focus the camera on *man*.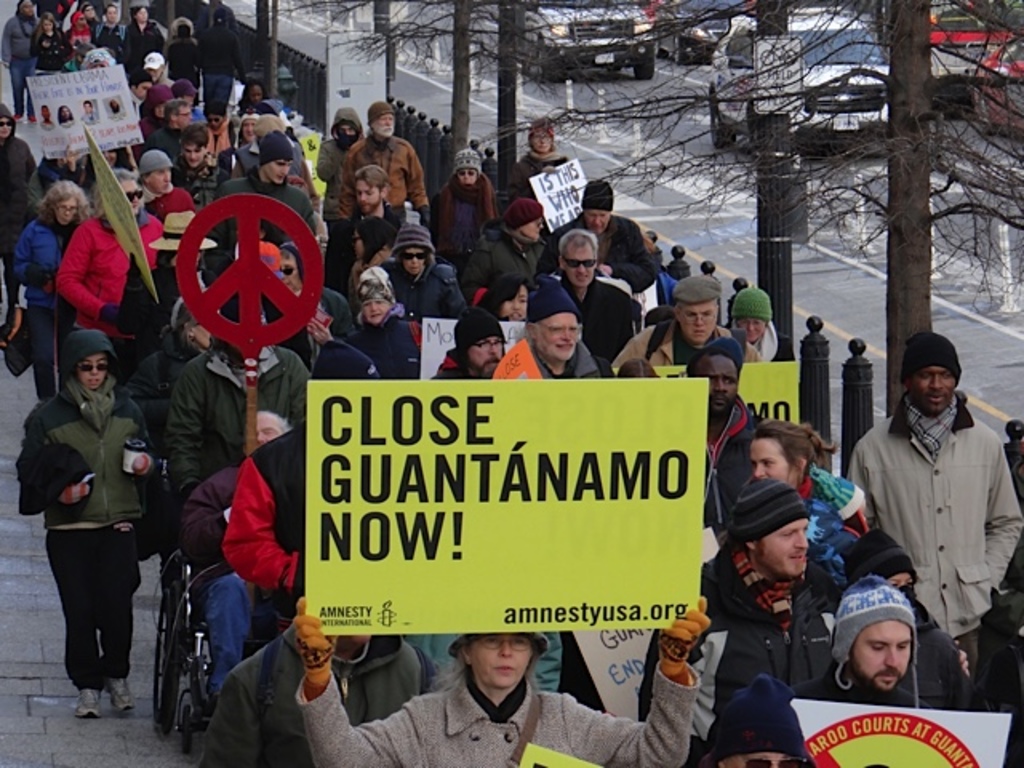
Focus region: <box>109,96,125,115</box>.
